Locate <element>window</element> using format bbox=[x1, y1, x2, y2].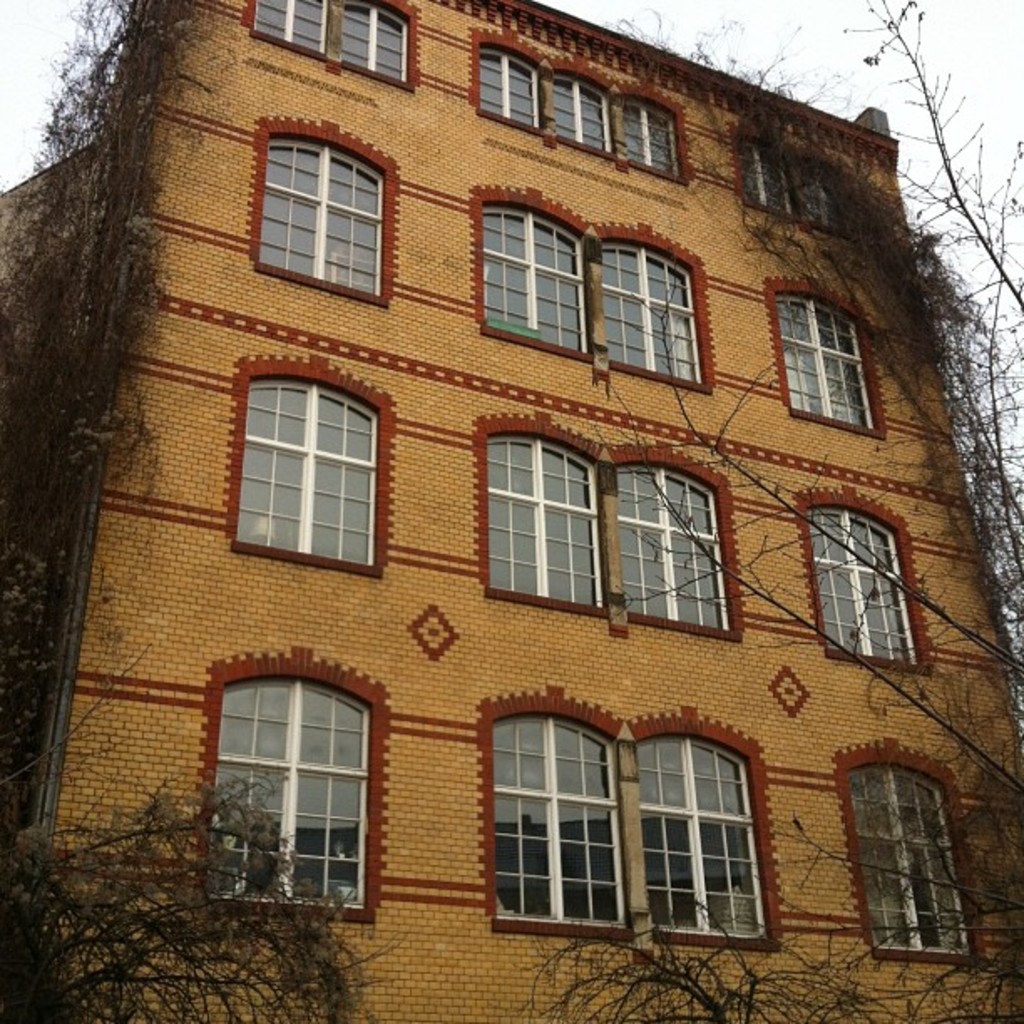
bbox=[472, 412, 606, 617].
